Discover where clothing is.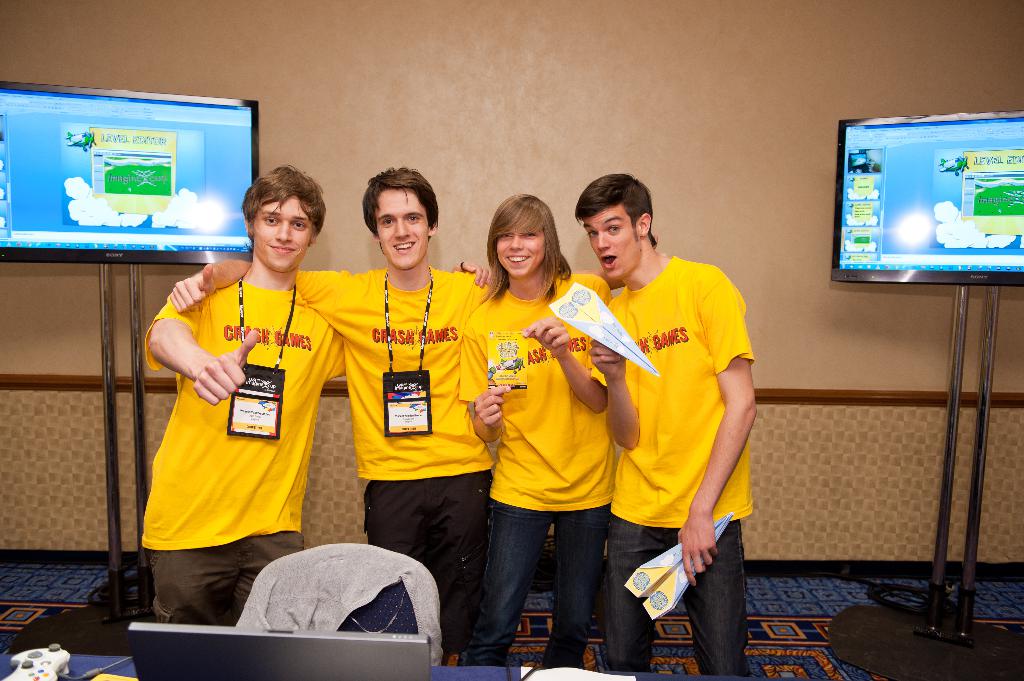
Discovered at l=141, t=275, r=343, b=629.
